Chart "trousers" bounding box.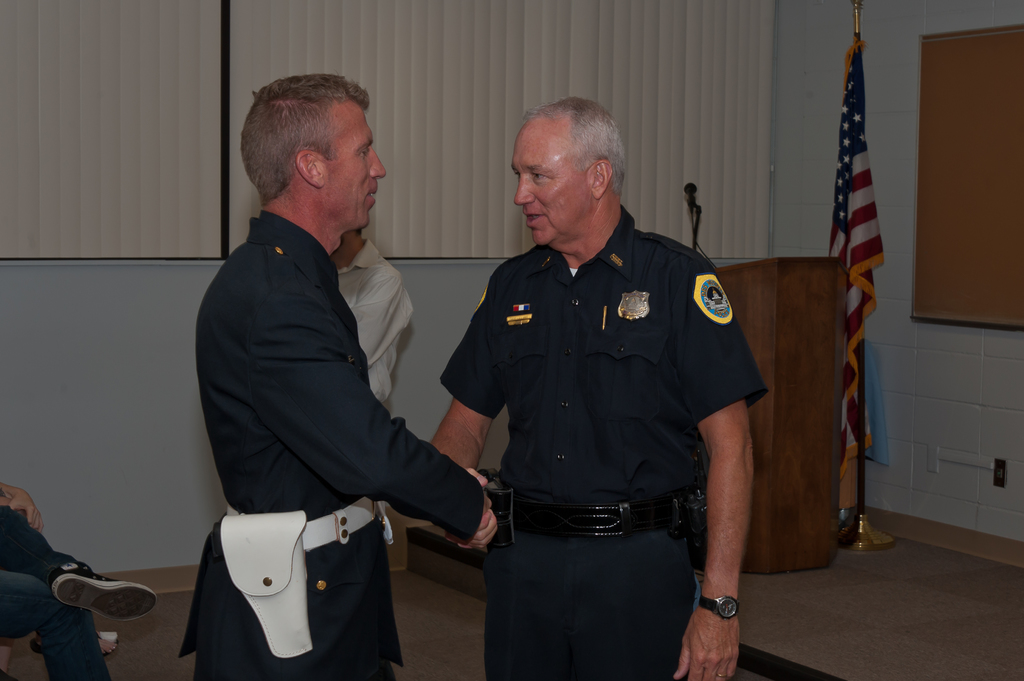
Charted: [481,524,701,680].
